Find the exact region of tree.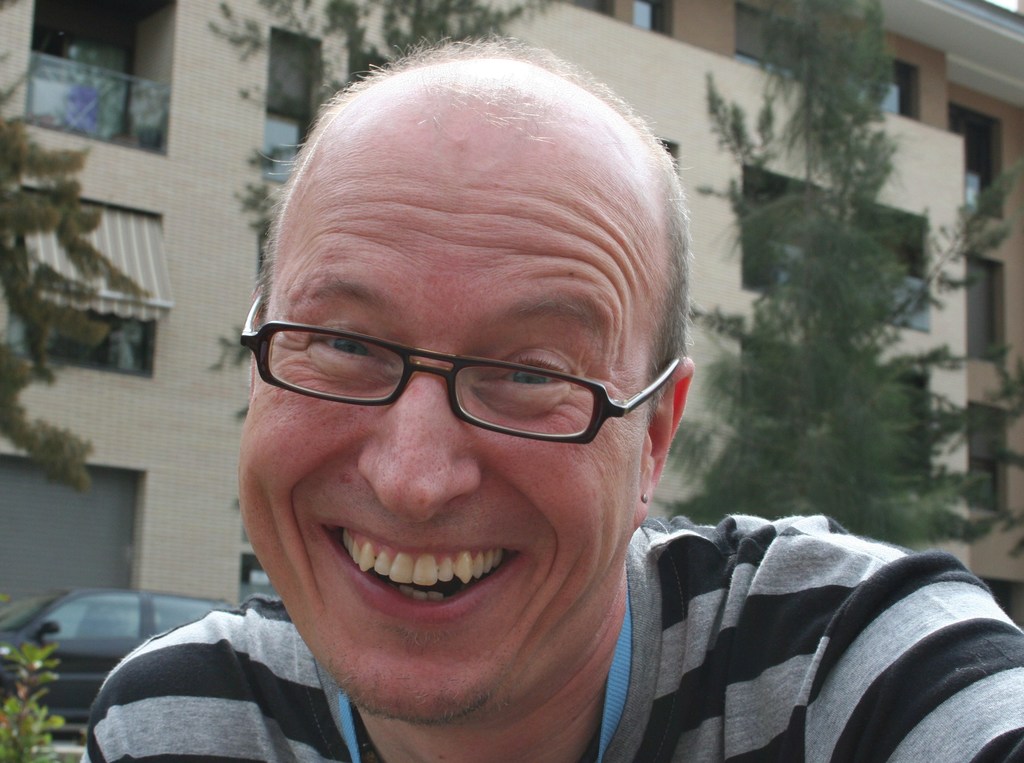
Exact region: {"x1": 670, "y1": 0, "x2": 1023, "y2": 543}.
